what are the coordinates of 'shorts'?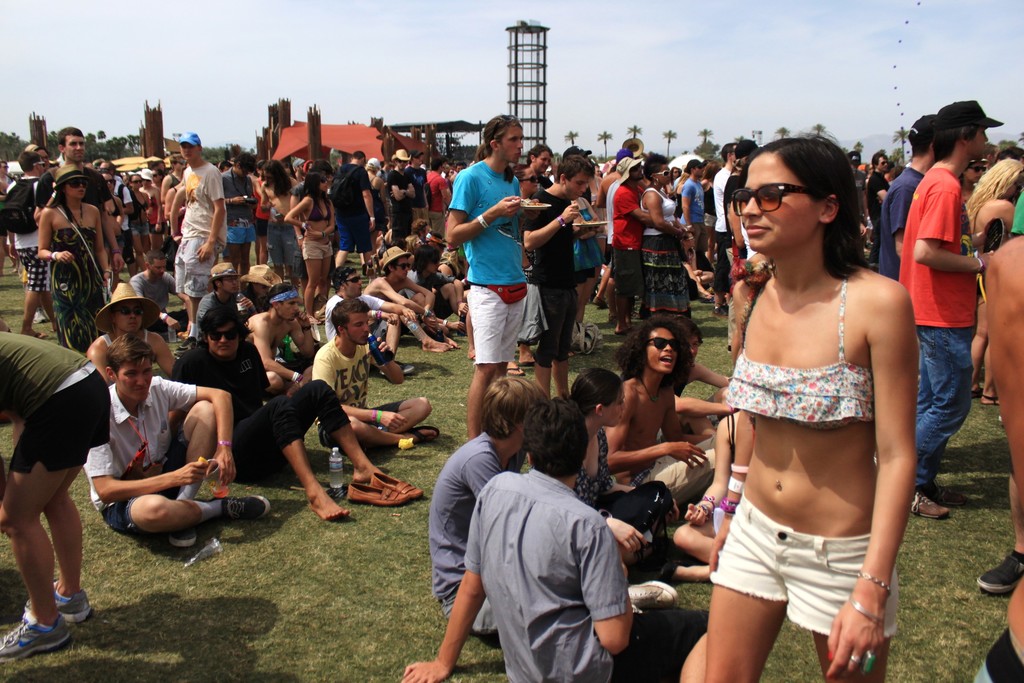
102,399,186,534.
